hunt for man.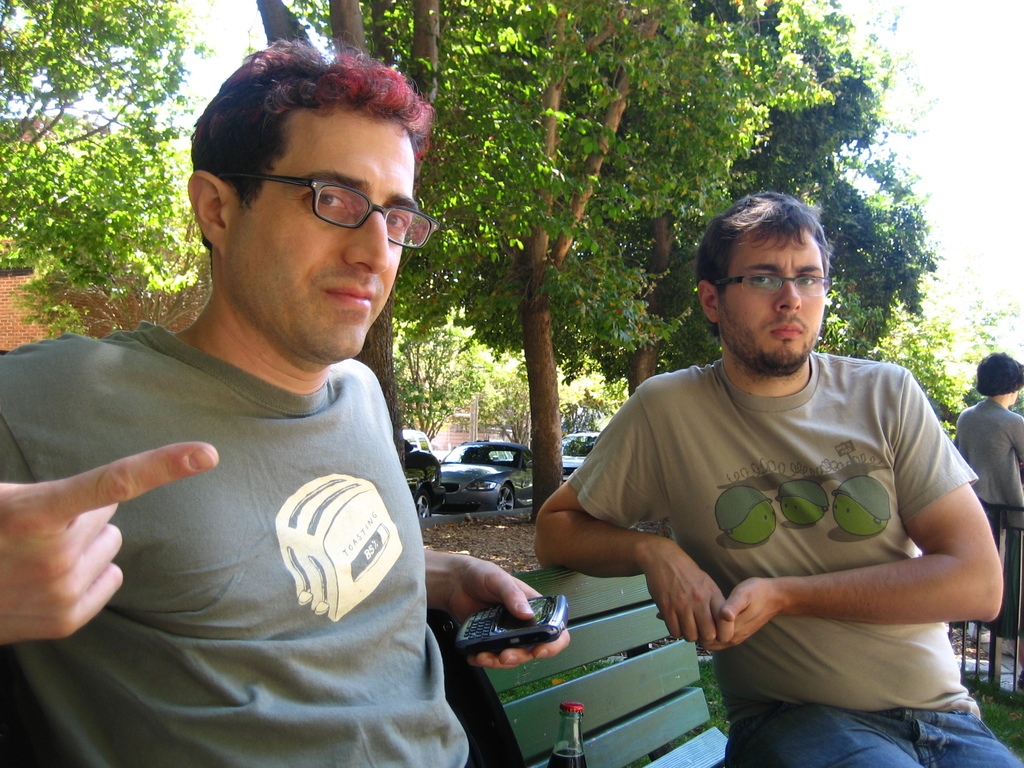
Hunted down at bbox=(532, 183, 1020, 767).
